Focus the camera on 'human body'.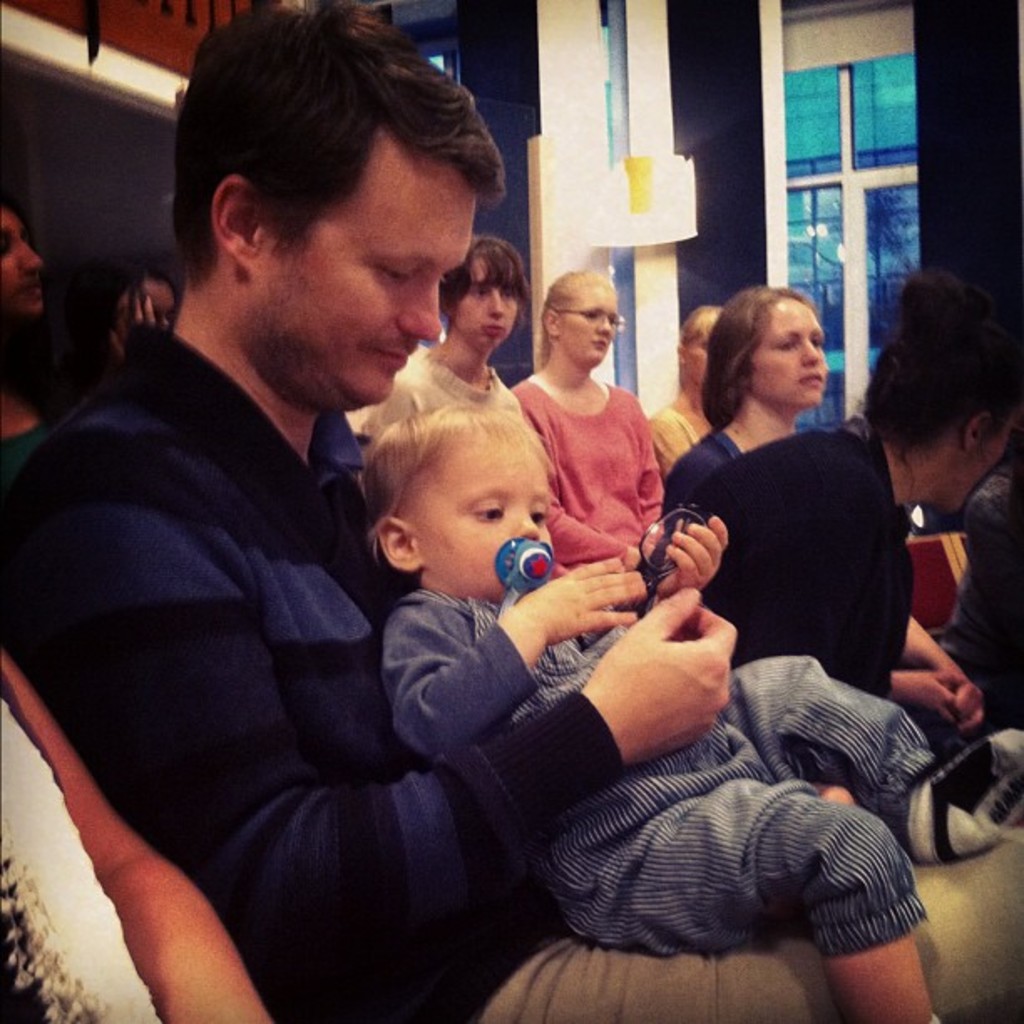
Focus region: Rect(515, 355, 661, 569).
